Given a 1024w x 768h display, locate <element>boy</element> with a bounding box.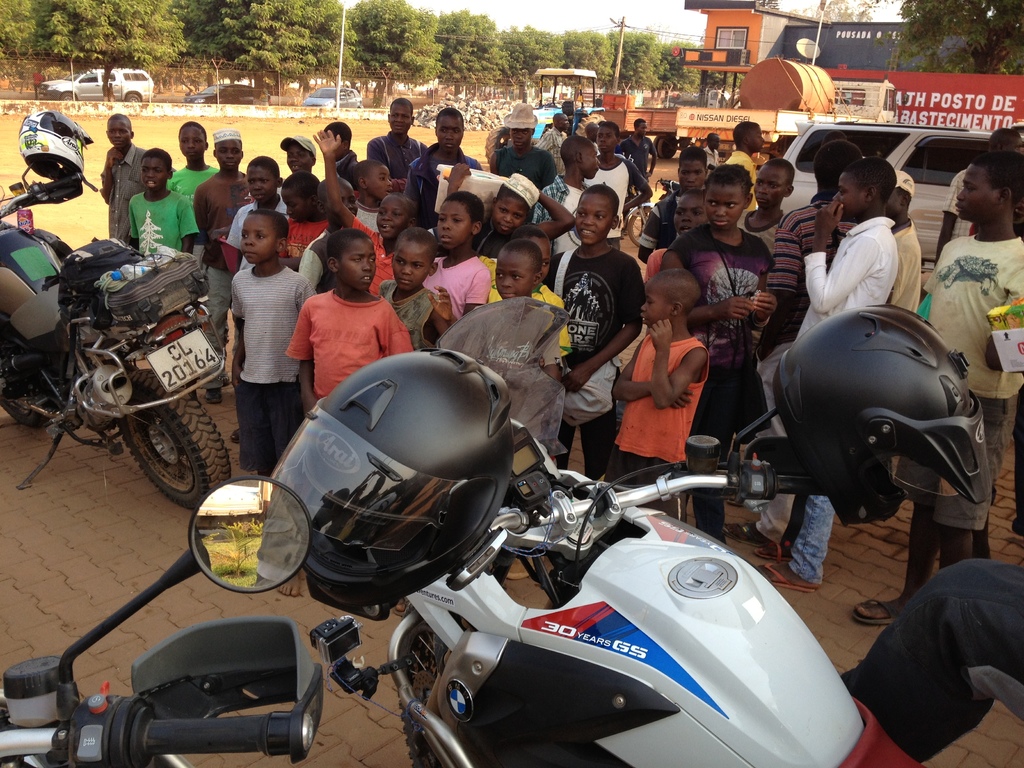
Located: (left=611, top=267, right=712, bottom=484).
